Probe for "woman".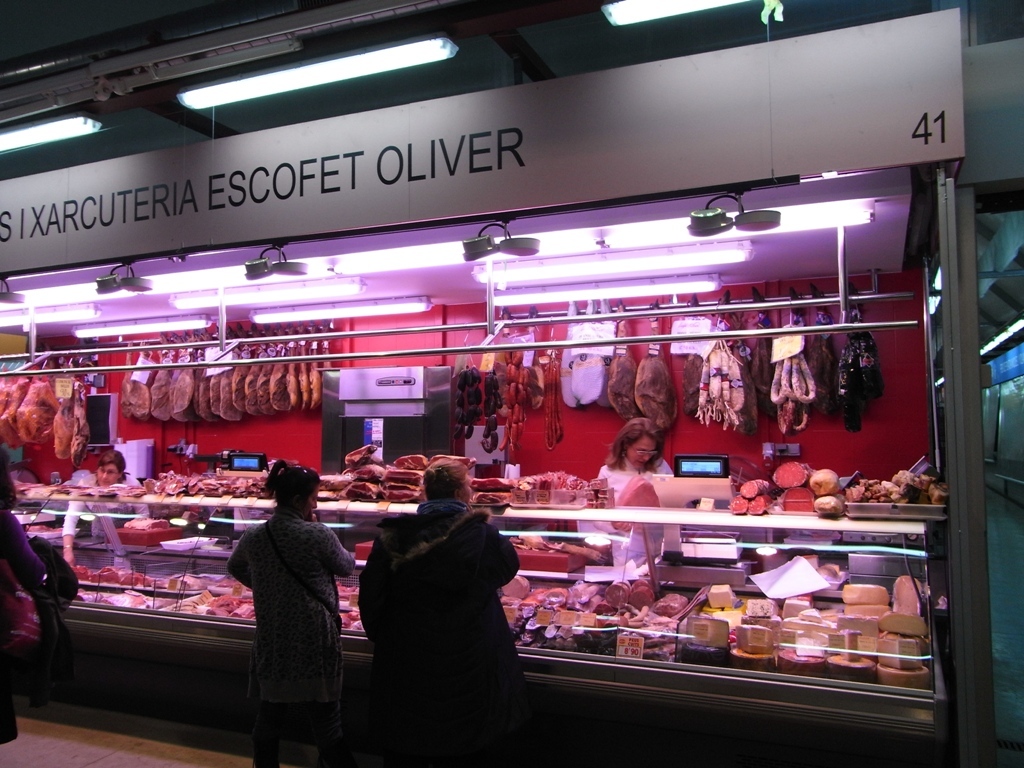
Probe result: bbox(587, 416, 676, 594).
